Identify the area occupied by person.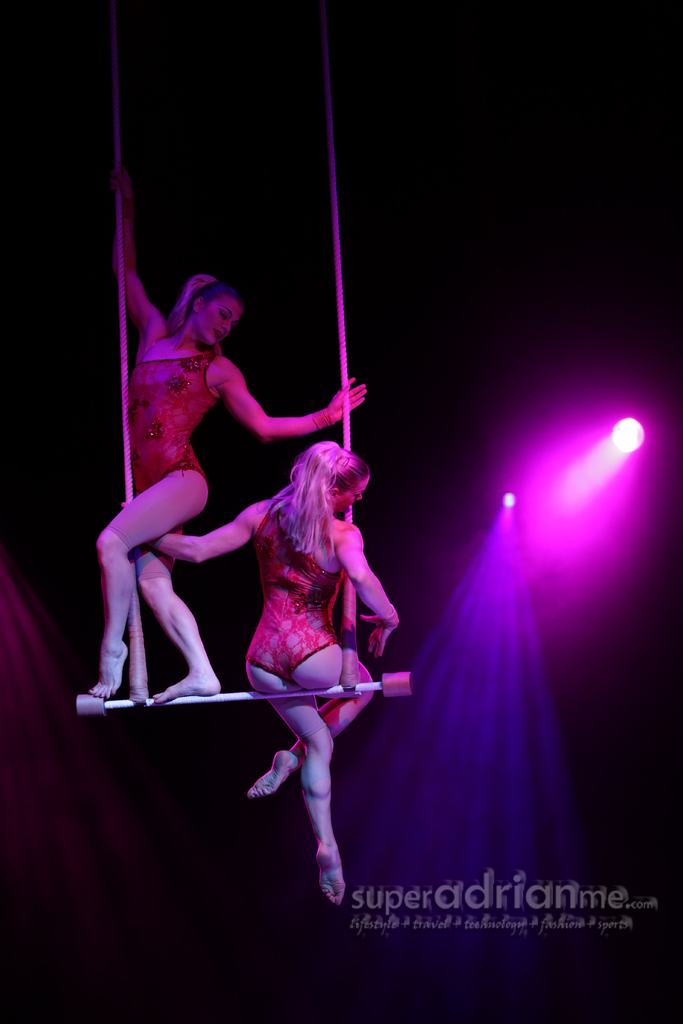
Area: {"x1": 121, "y1": 444, "x2": 397, "y2": 900}.
